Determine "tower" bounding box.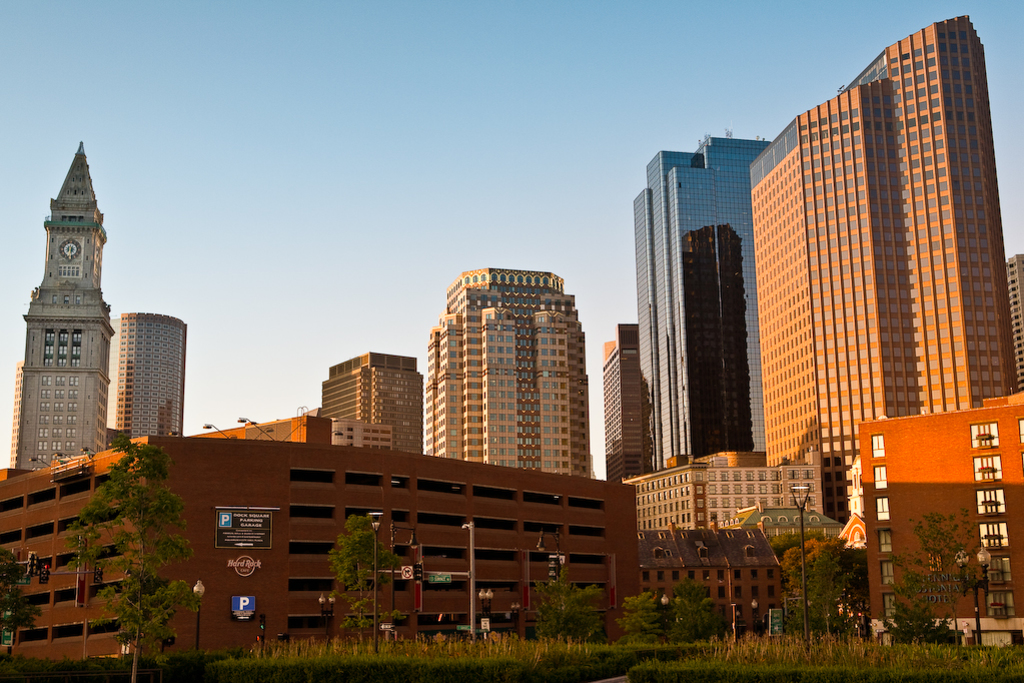
Determined: region(764, 17, 1011, 525).
